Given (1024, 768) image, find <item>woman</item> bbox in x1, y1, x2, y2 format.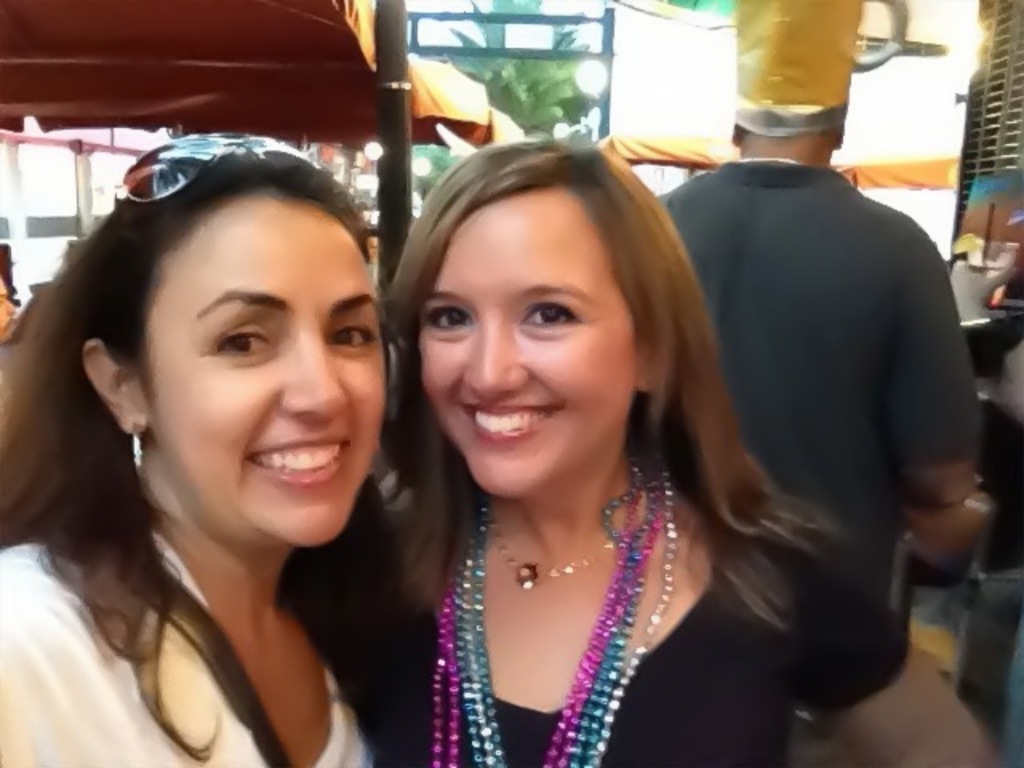
0, 147, 418, 766.
